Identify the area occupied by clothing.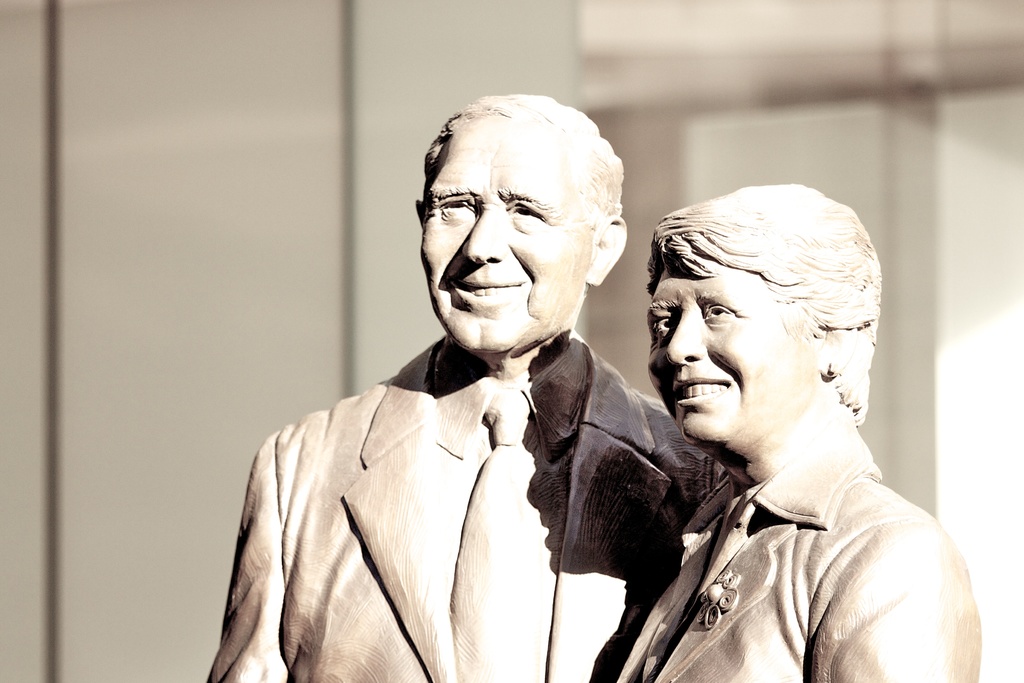
Area: select_region(207, 331, 764, 682).
